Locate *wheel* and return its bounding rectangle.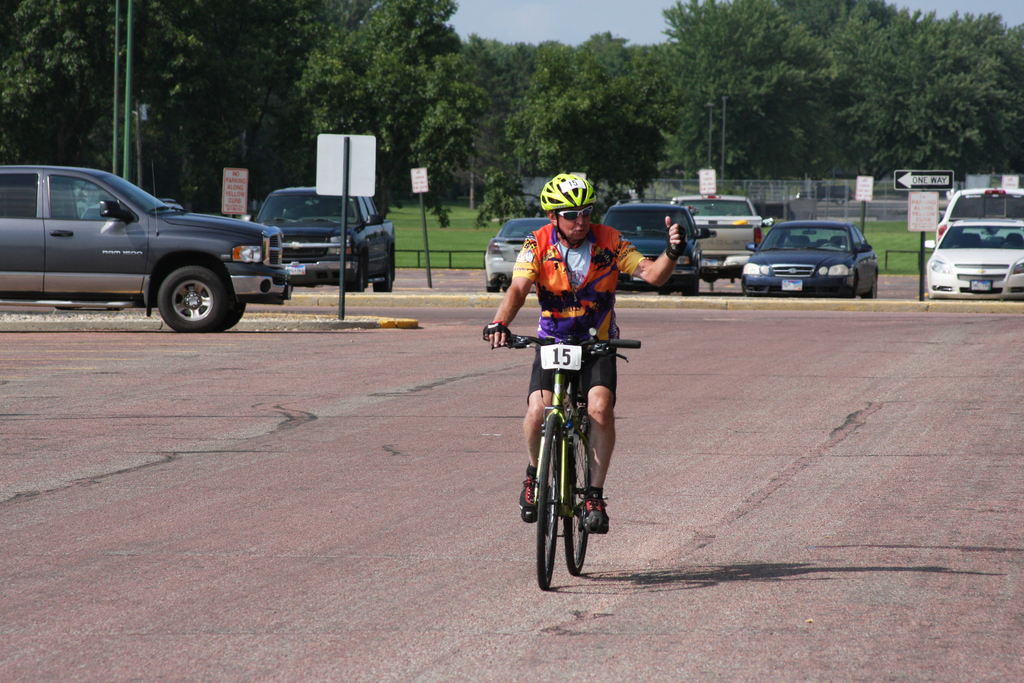
(371,269,394,294).
